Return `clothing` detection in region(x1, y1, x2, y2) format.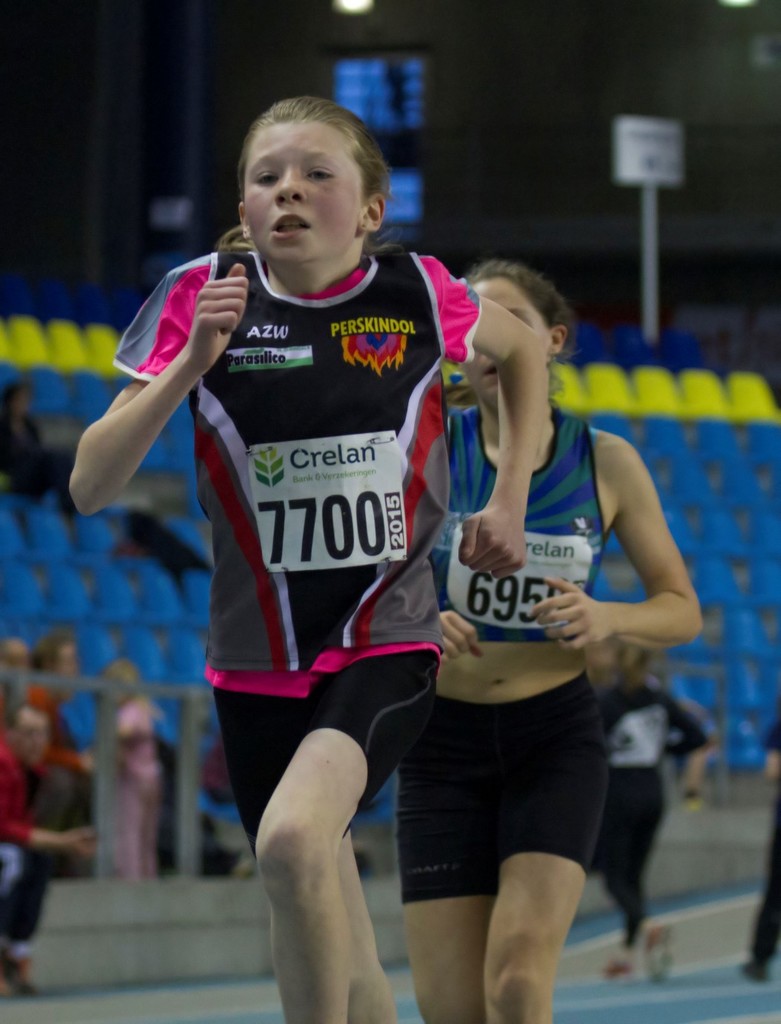
region(109, 724, 237, 888).
